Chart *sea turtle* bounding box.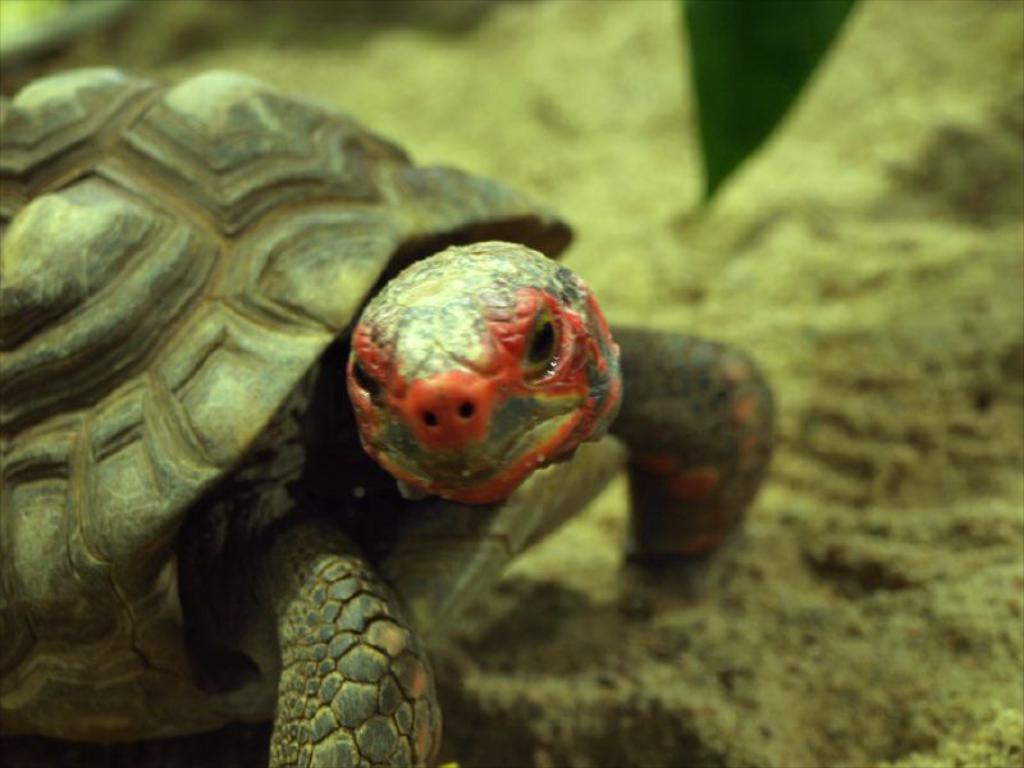
Charted: <box>0,52,772,767</box>.
